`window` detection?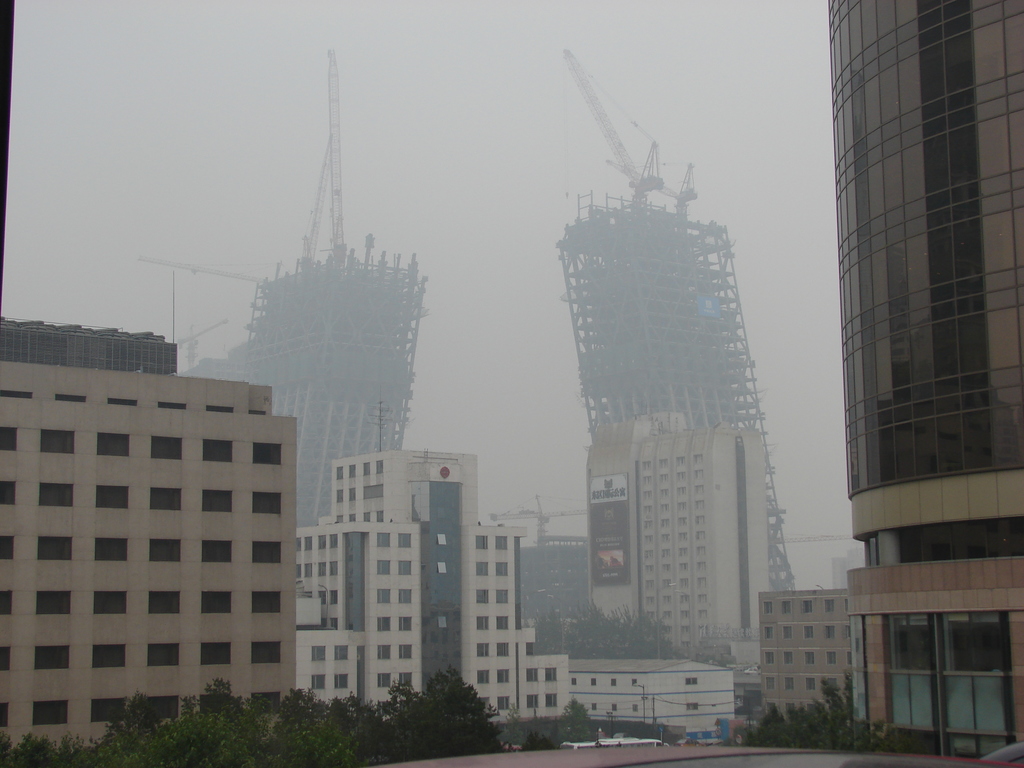
box=[643, 490, 652, 500]
